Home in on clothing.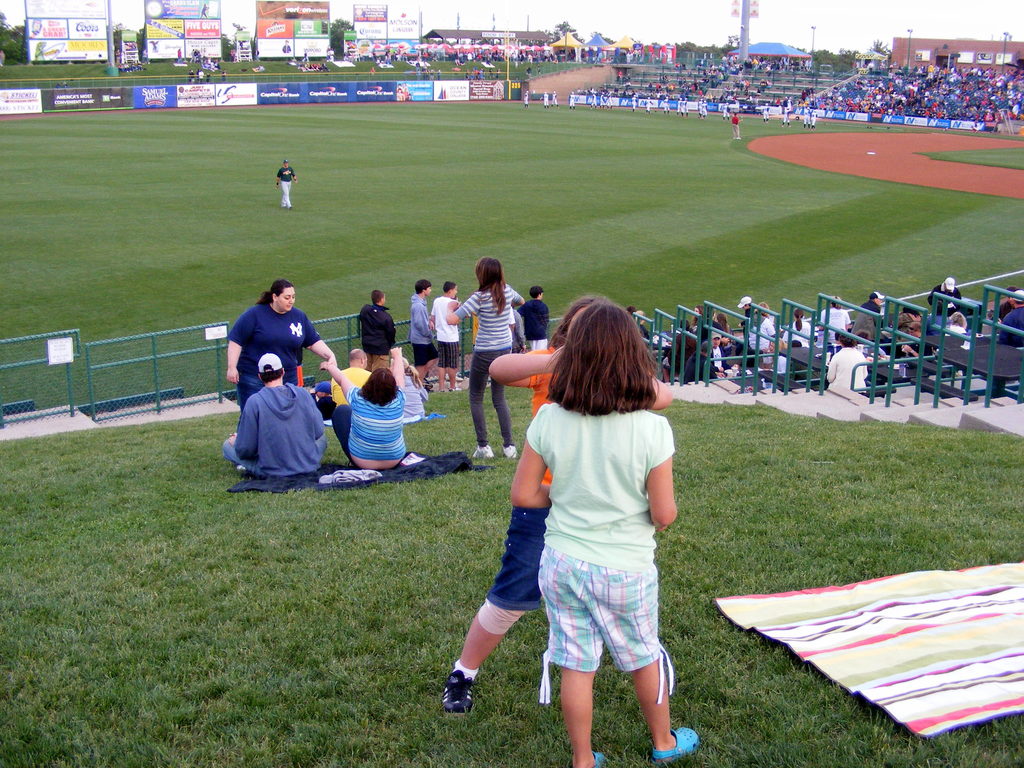
Homed in at 223:305:317:401.
